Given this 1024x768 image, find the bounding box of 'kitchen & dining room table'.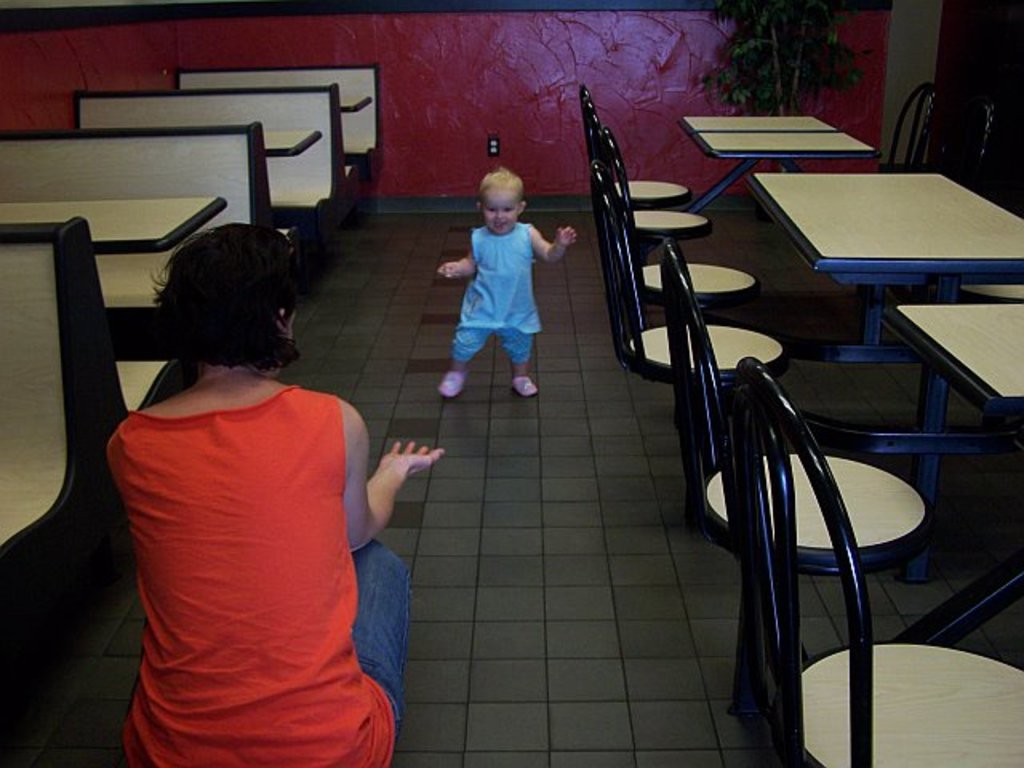
bbox=[62, 66, 378, 254].
